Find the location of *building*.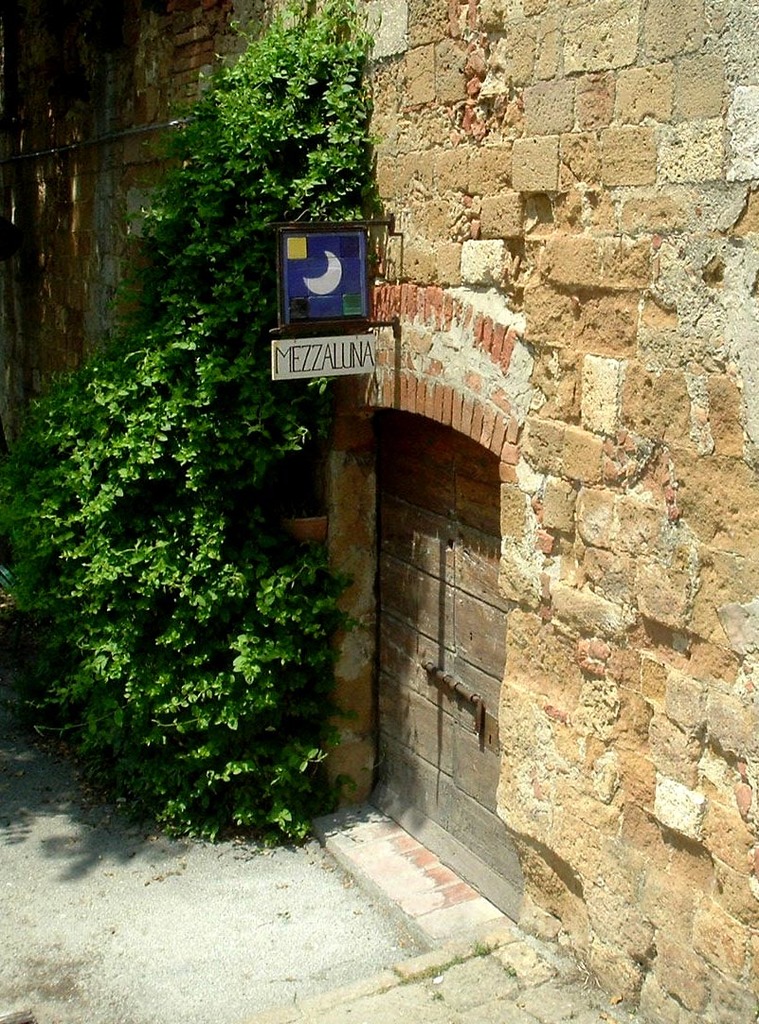
Location: {"left": 0, "top": 0, "right": 749, "bottom": 1023}.
